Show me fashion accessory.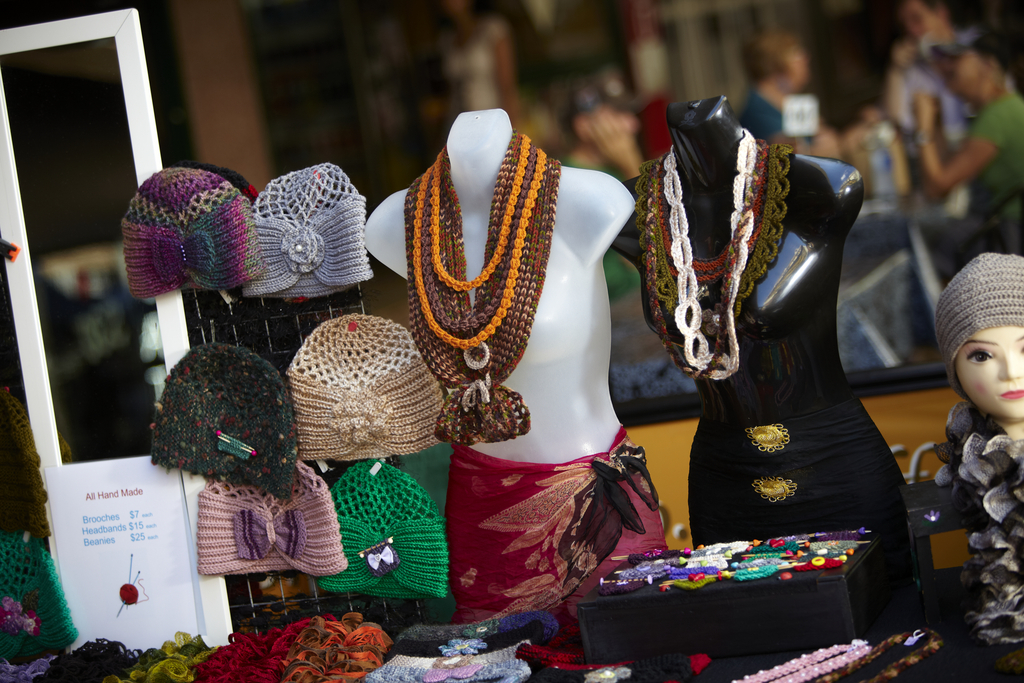
fashion accessory is here: (410,143,547,352).
